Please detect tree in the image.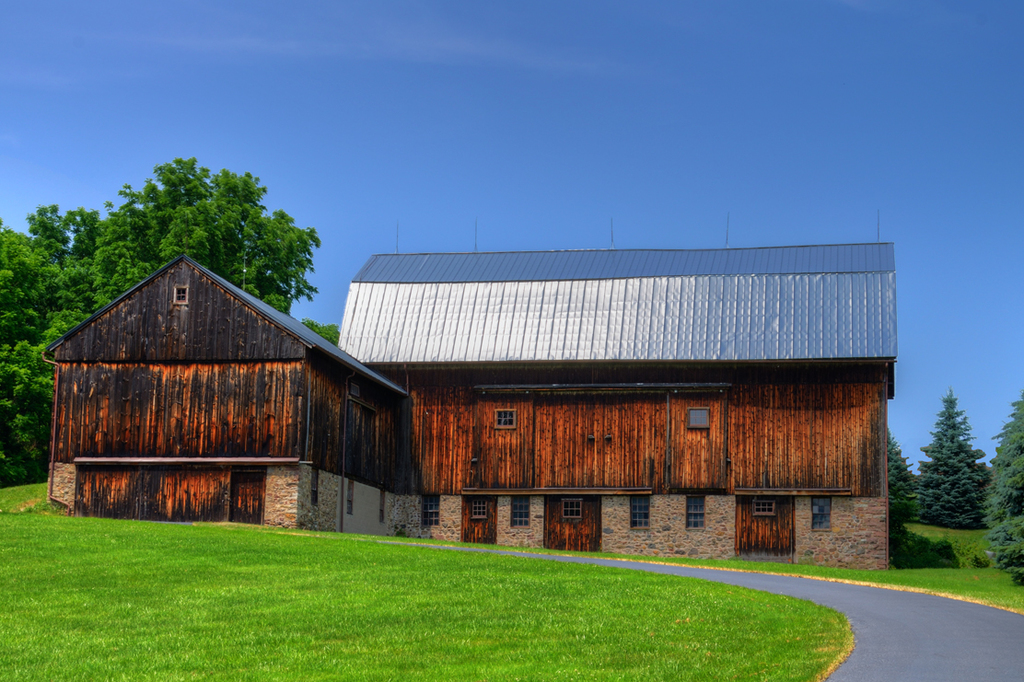
(989,388,1023,583).
